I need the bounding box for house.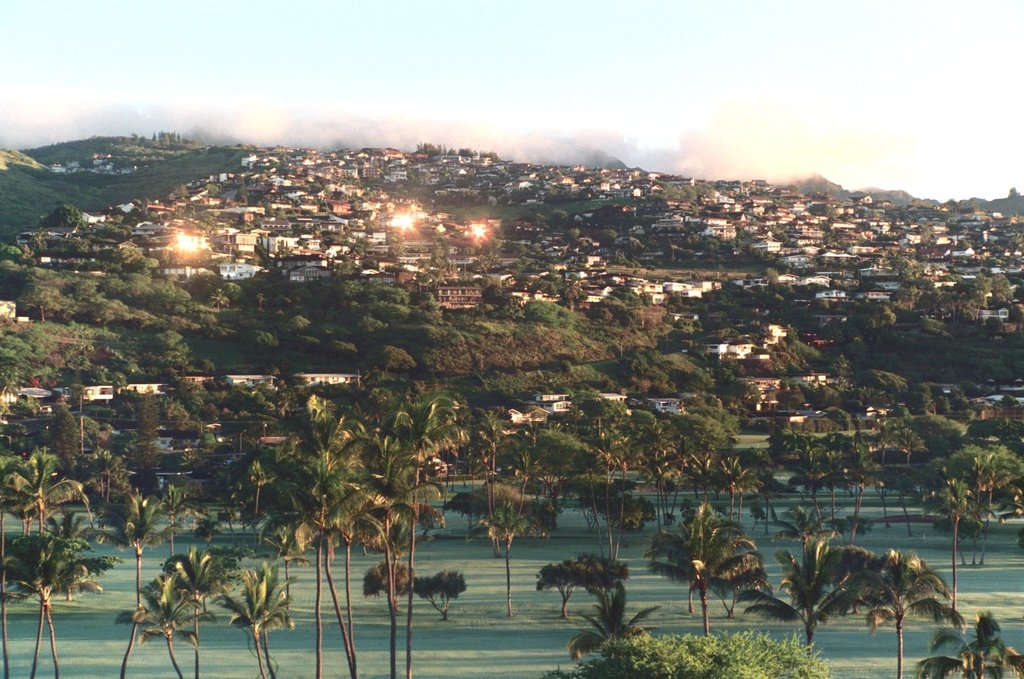
Here it is: [x1=194, y1=190, x2=227, y2=206].
